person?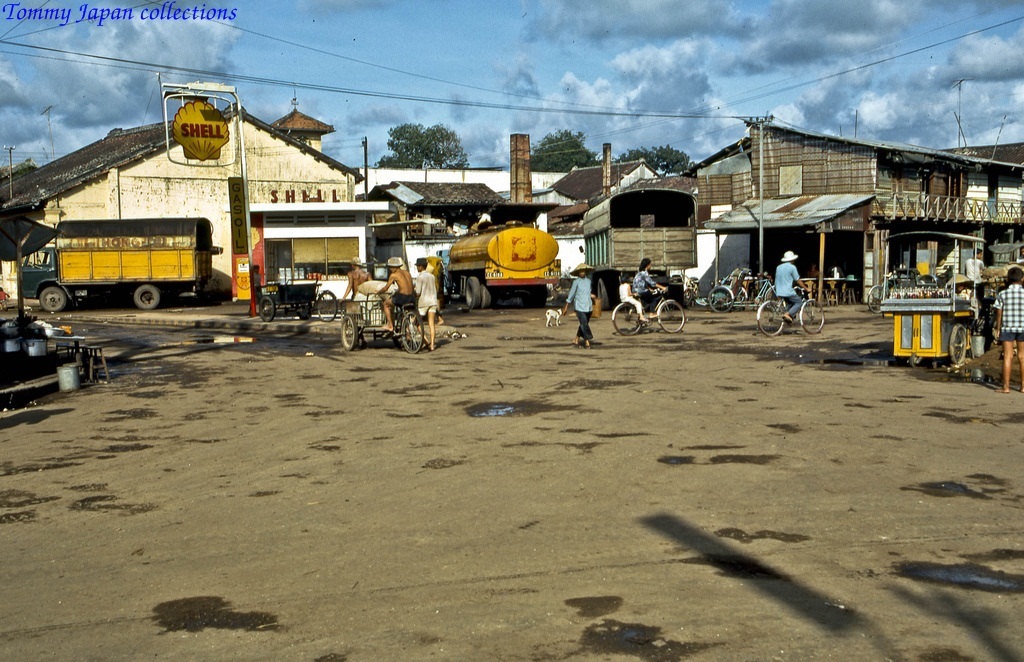
locate(773, 254, 807, 324)
